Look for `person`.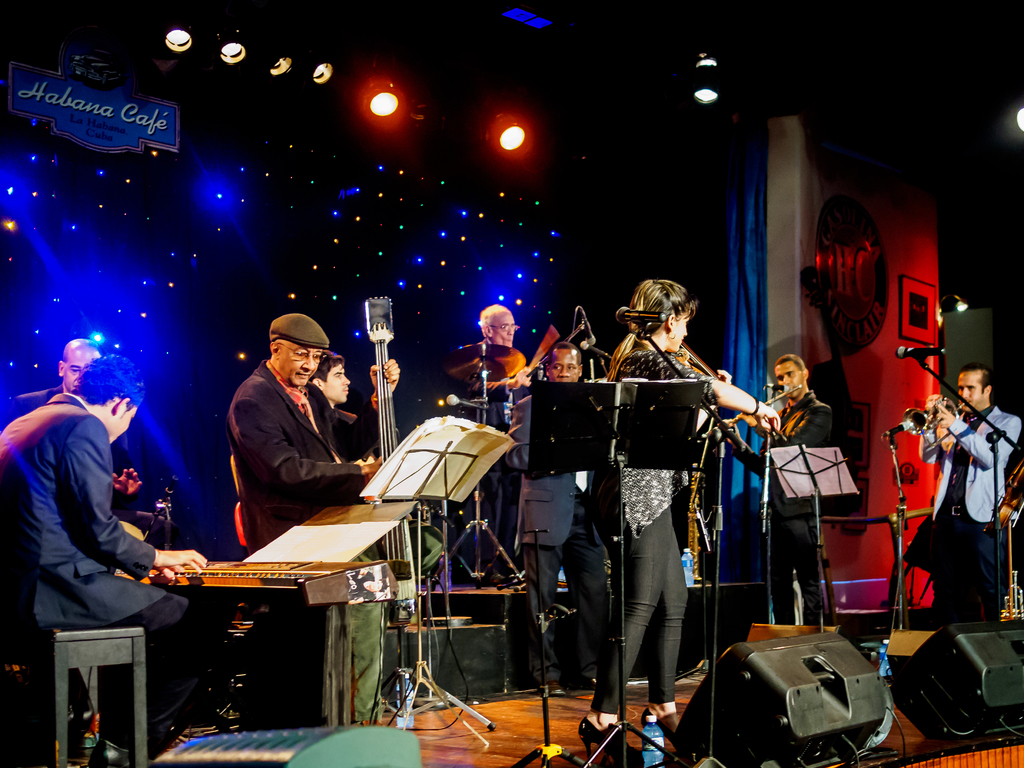
Found: detection(442, 305, 525, 597).
